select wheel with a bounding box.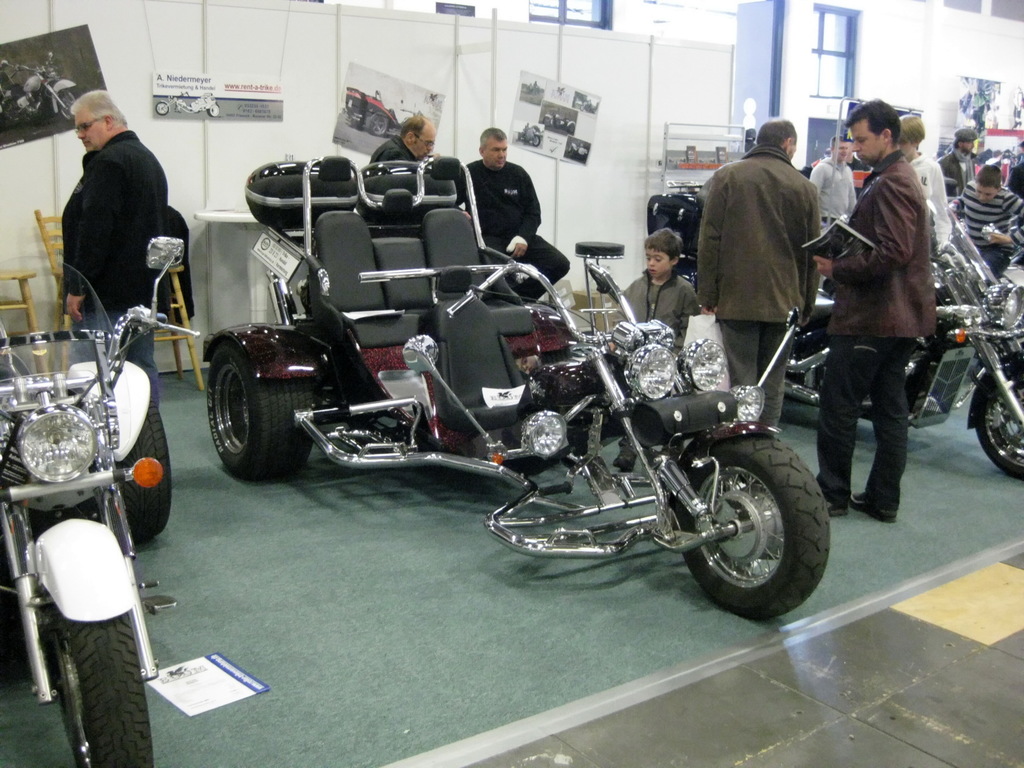
bbox=[973, 358, 1023, 482].
